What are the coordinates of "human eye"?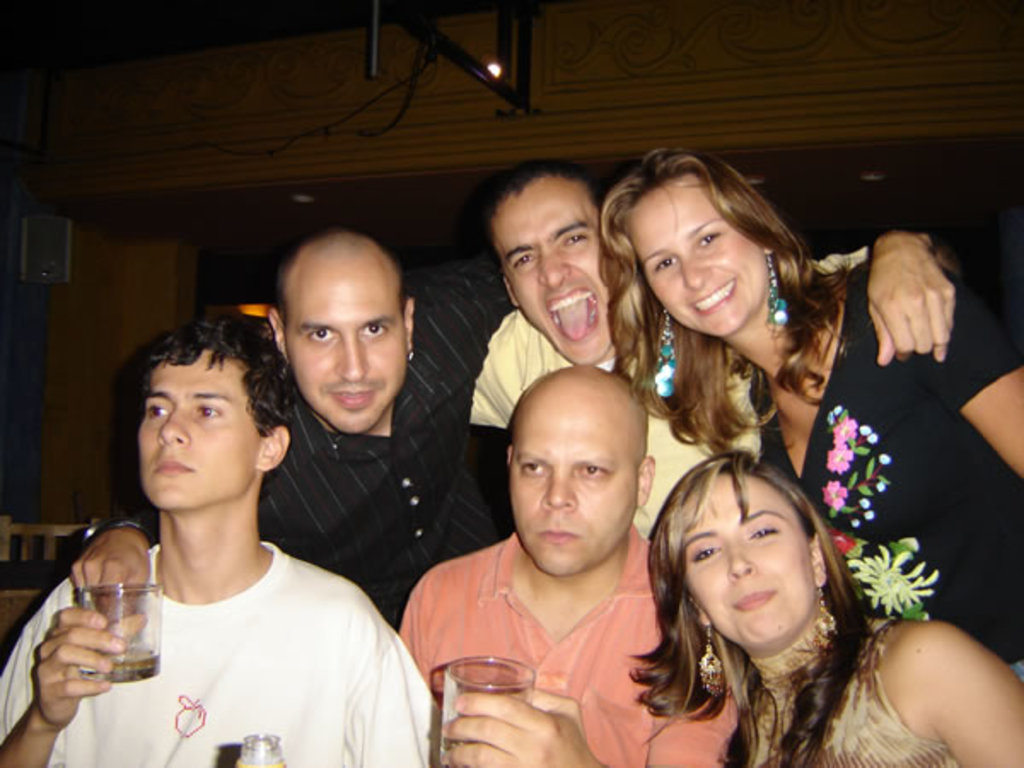
(514, 254, 534, 268).
